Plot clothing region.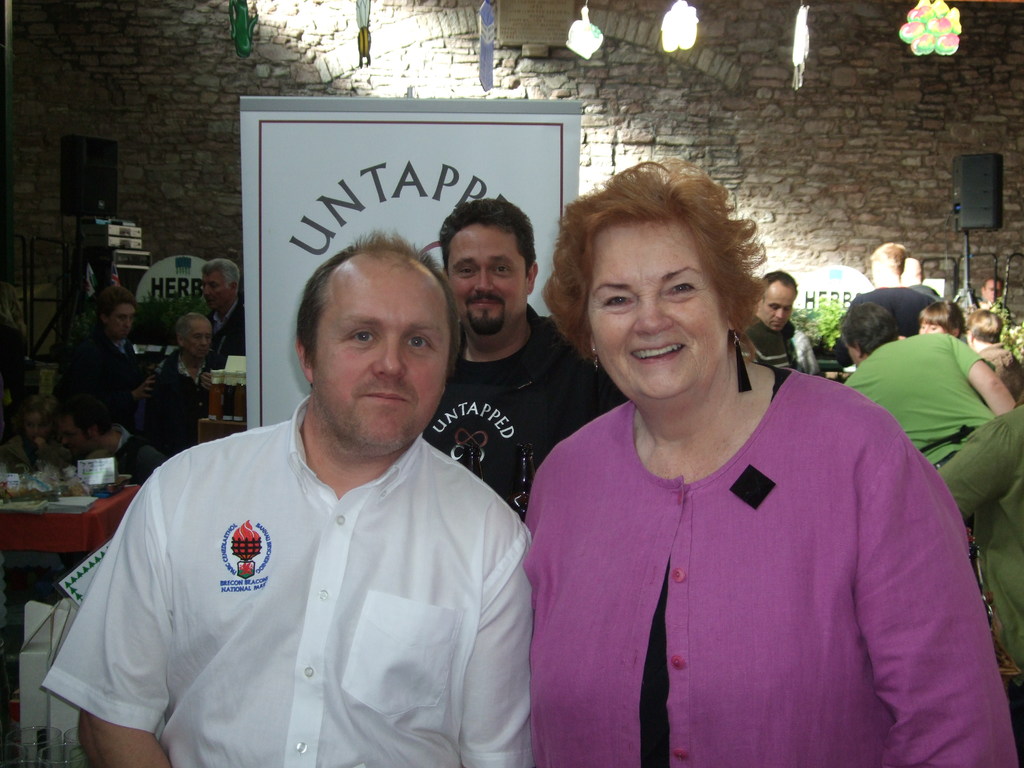
Plotted at {"left": 422, "top": 308, "right": 647, "bottom": 513}.
